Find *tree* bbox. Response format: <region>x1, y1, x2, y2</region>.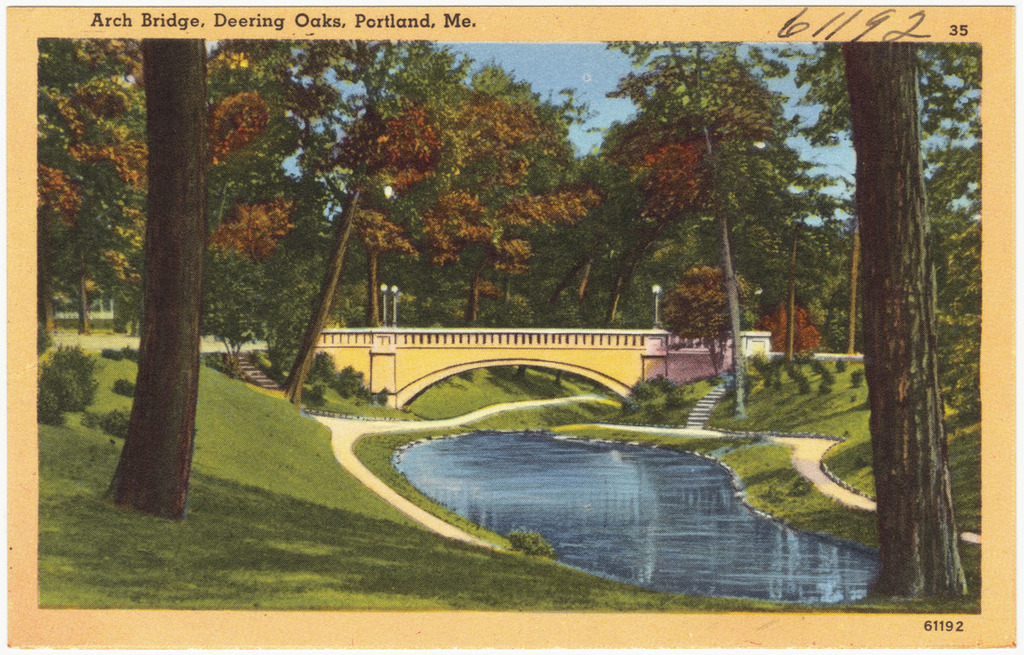
<region>749, 45, 880, 358</region>.
